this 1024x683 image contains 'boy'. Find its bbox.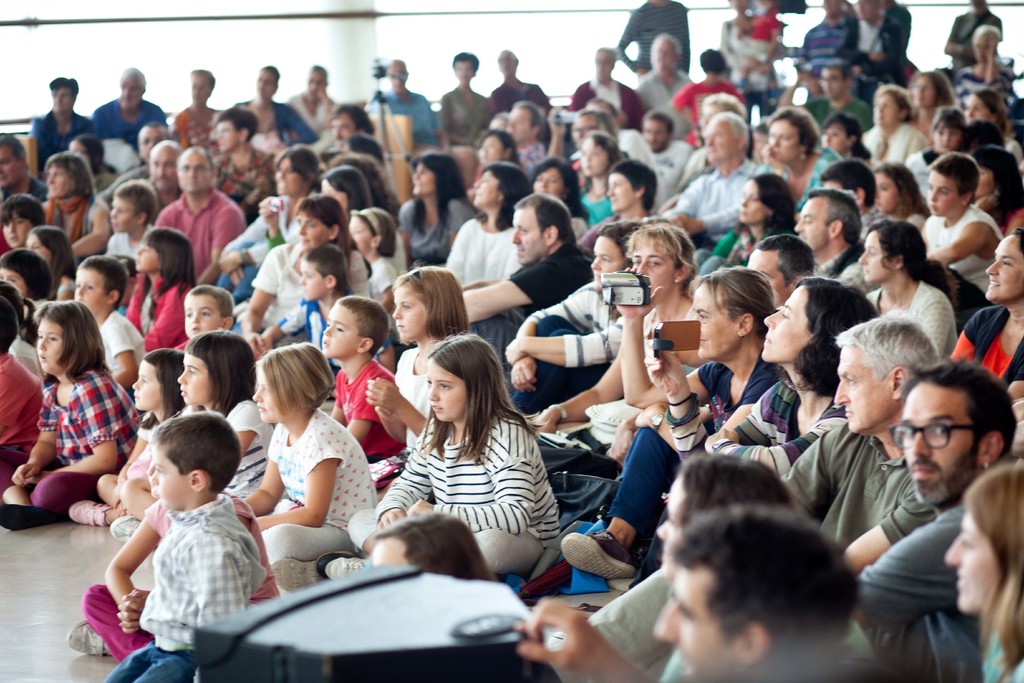
[105, 412, 270, 682].
